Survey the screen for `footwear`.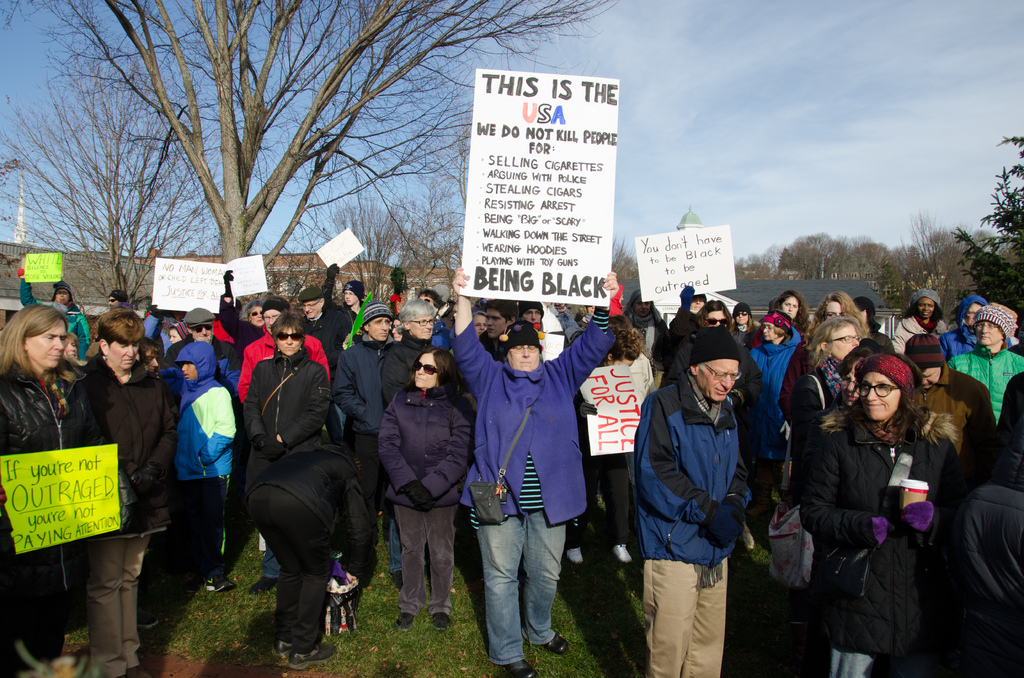
Survey found: box(120, 665, 152, 677).
